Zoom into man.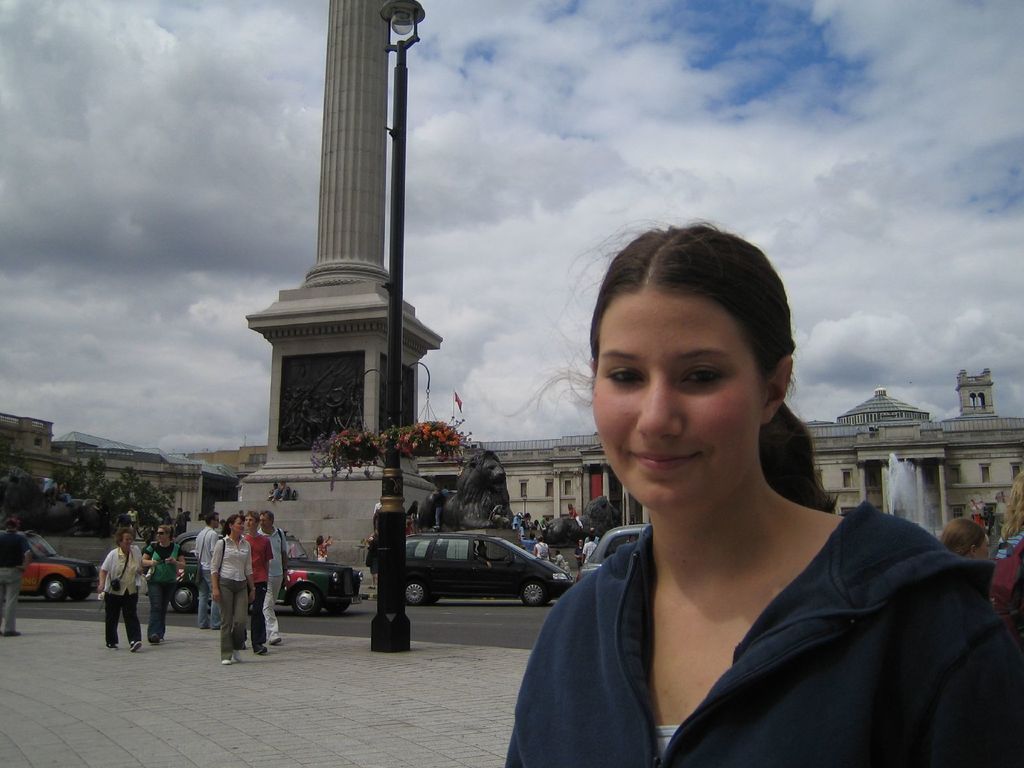
Zoom target: <box>190,511,219,630</box>.
